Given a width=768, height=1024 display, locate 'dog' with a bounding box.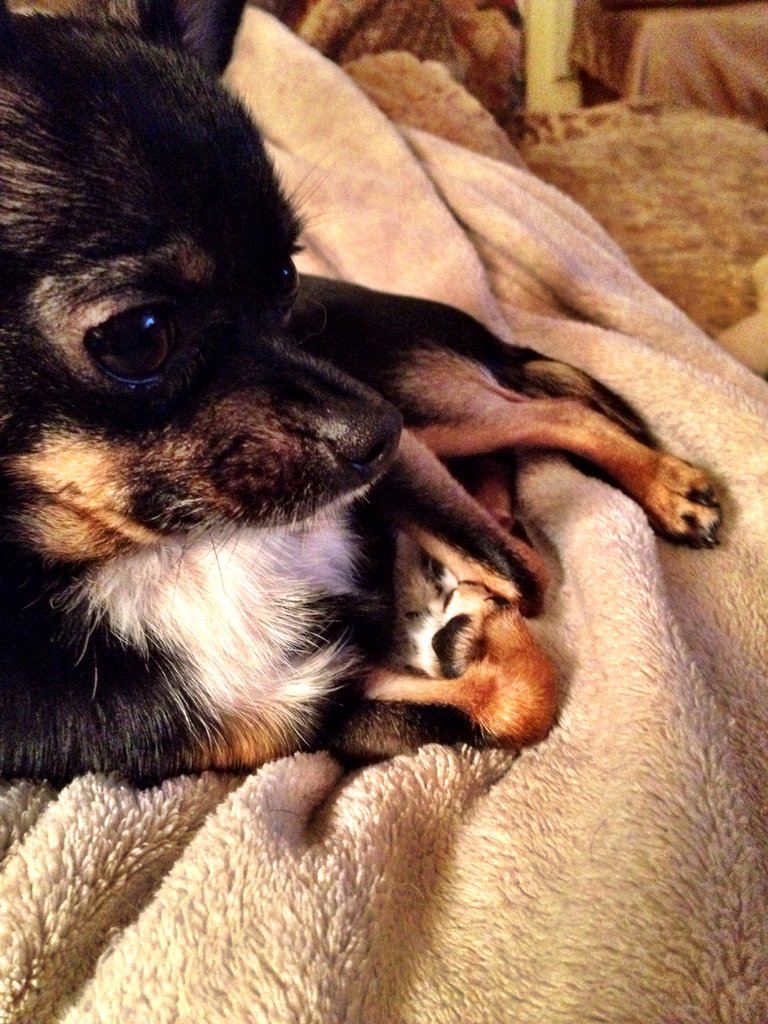
Located: x1=0, y1=0, x2=724, y2=788.
